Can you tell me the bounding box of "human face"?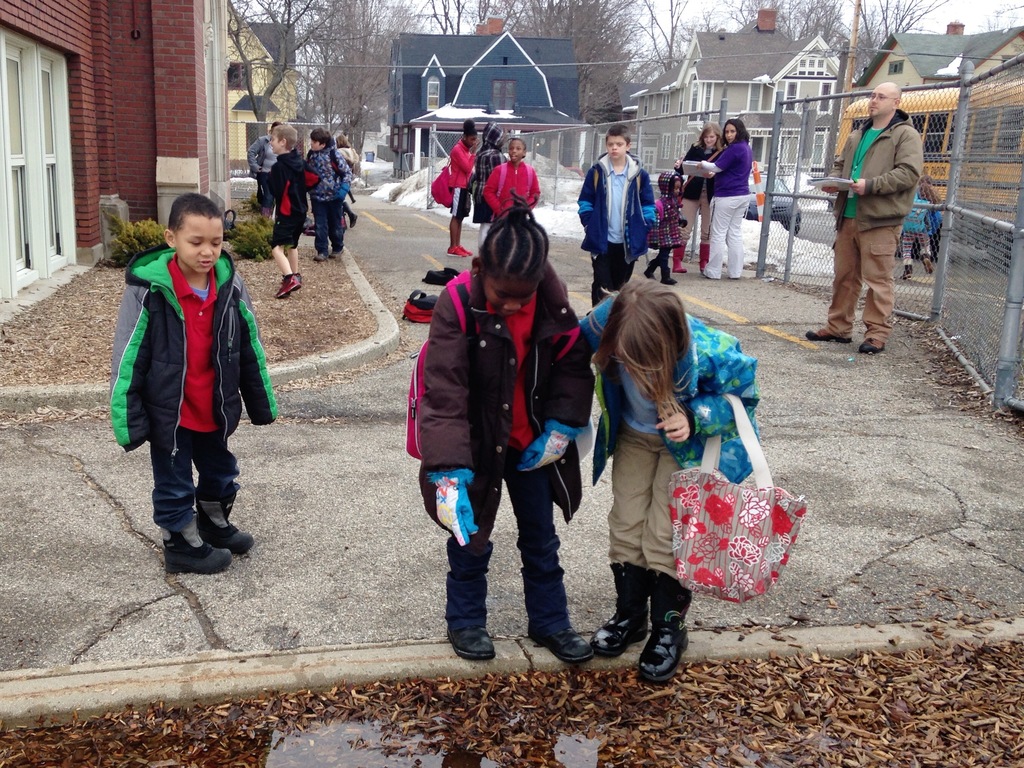
269,125,281,155.
